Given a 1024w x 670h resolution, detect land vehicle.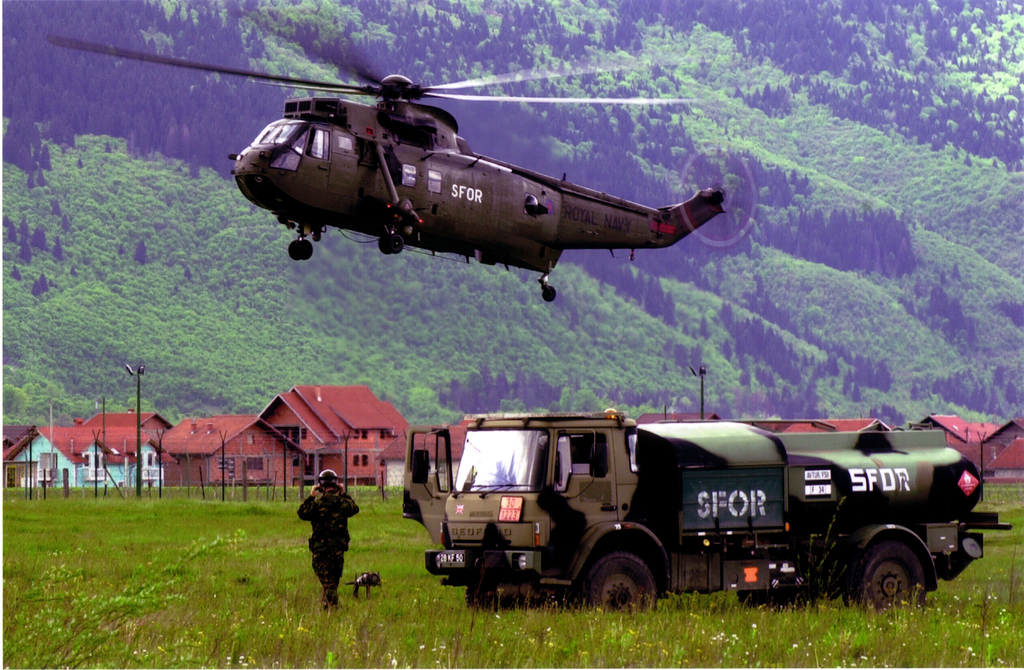
<region>419, 404, 1015, 626</region>.
